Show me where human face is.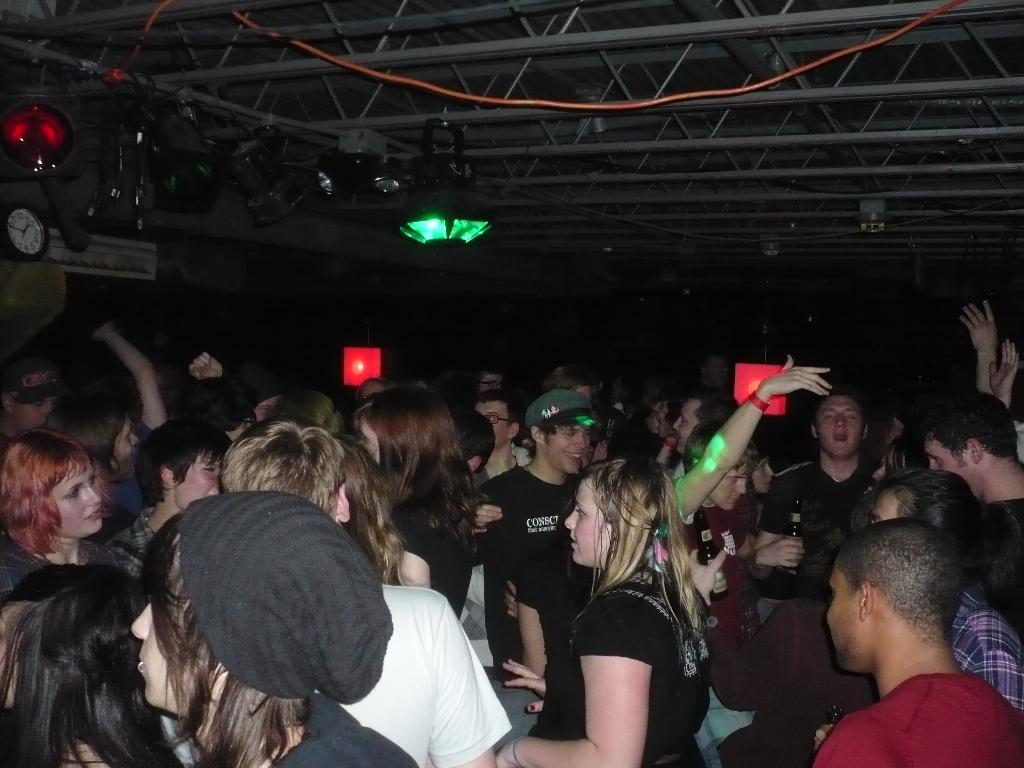
human face is at x1=826, y1=562, x2=861, y2=673.
